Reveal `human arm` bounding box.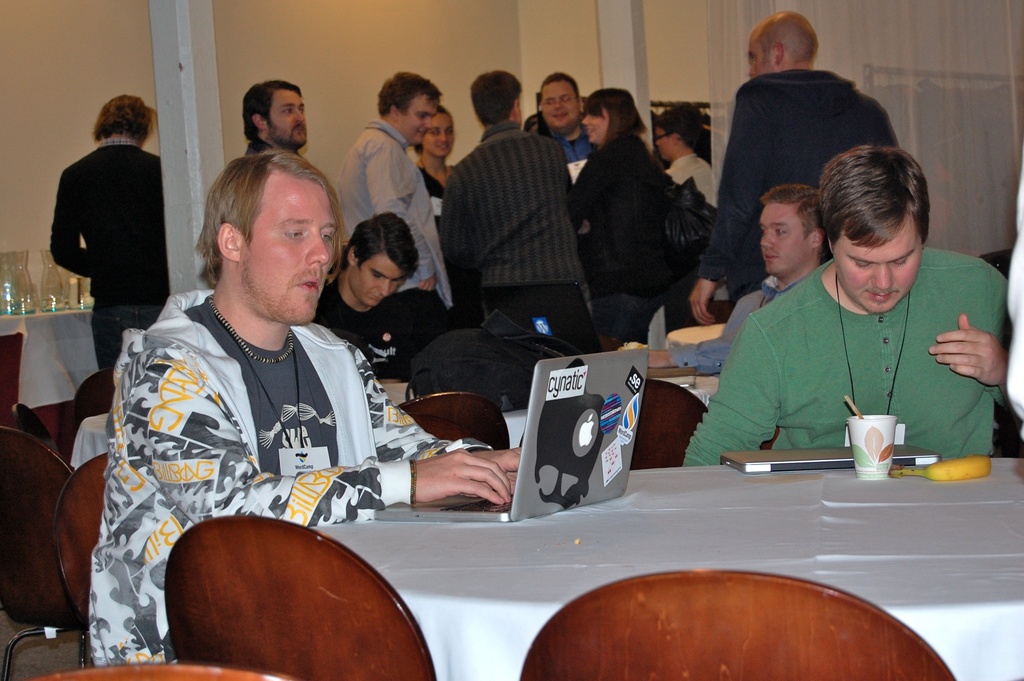
Revealed: <box>938,320,1009,412</box>.
